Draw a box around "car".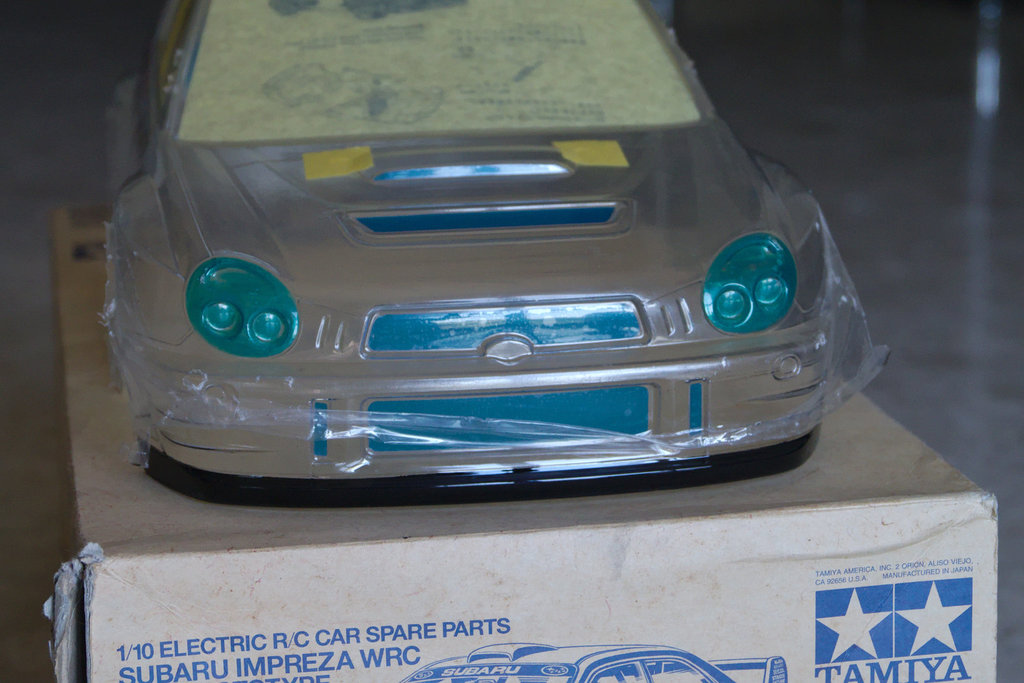
x1=95 y1=0 x2=838 y2=473.
